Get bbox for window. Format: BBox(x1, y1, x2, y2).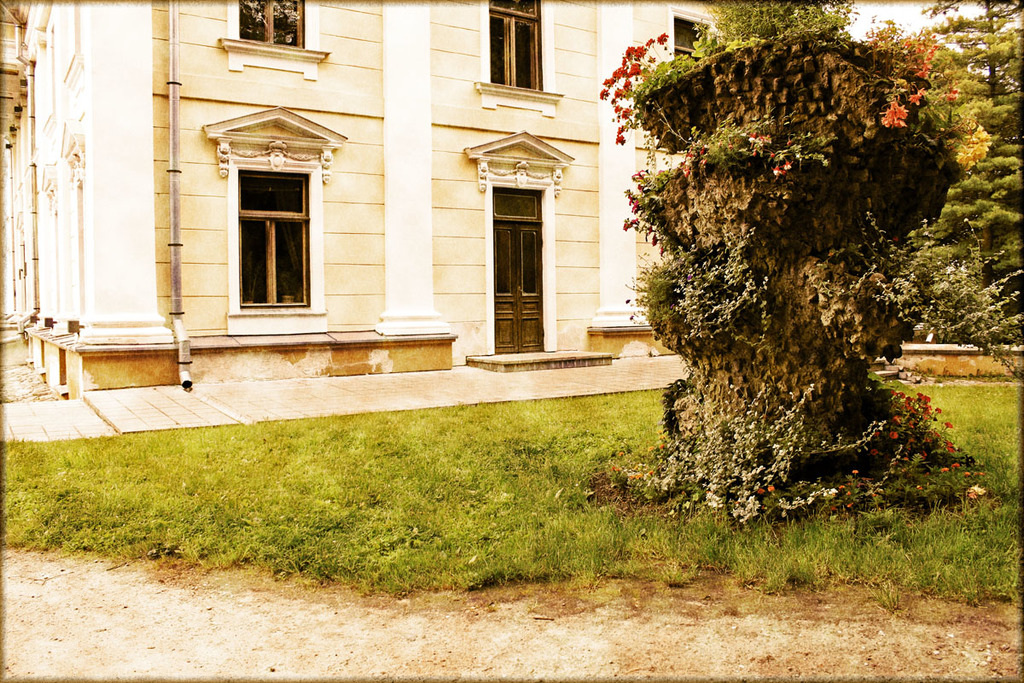
BBox(230, 129, 317, 313).
